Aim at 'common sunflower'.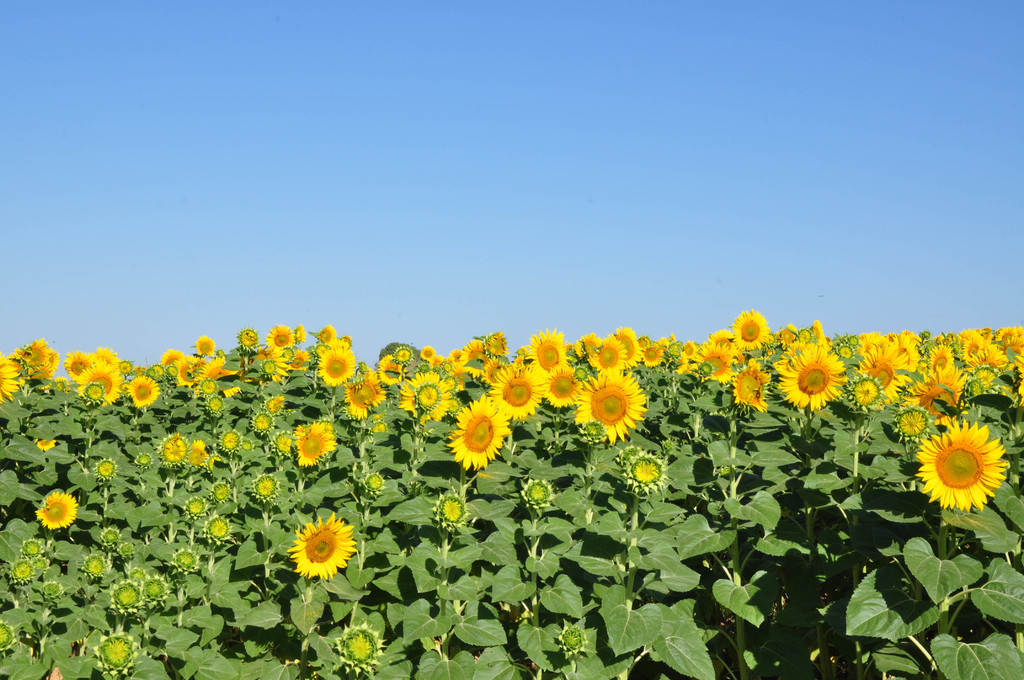
Aimed at 692/341/742/389.
